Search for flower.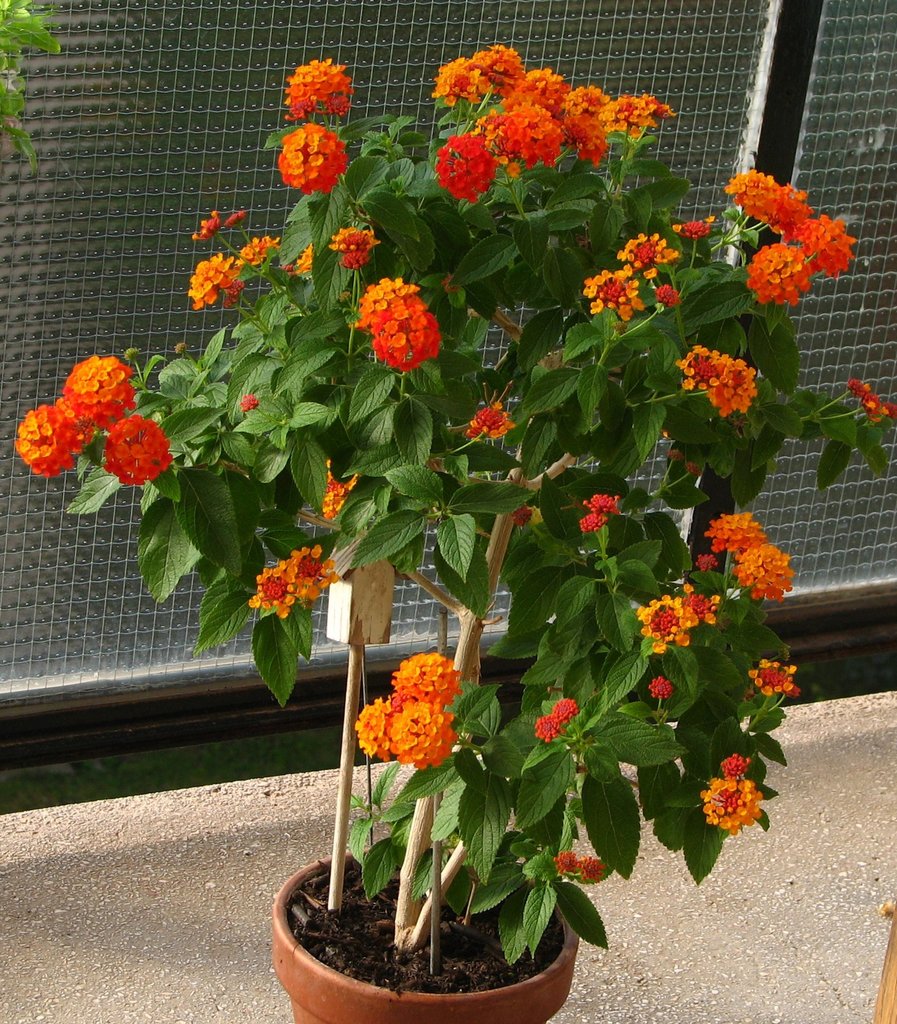
Found at (94,415,173,485).
